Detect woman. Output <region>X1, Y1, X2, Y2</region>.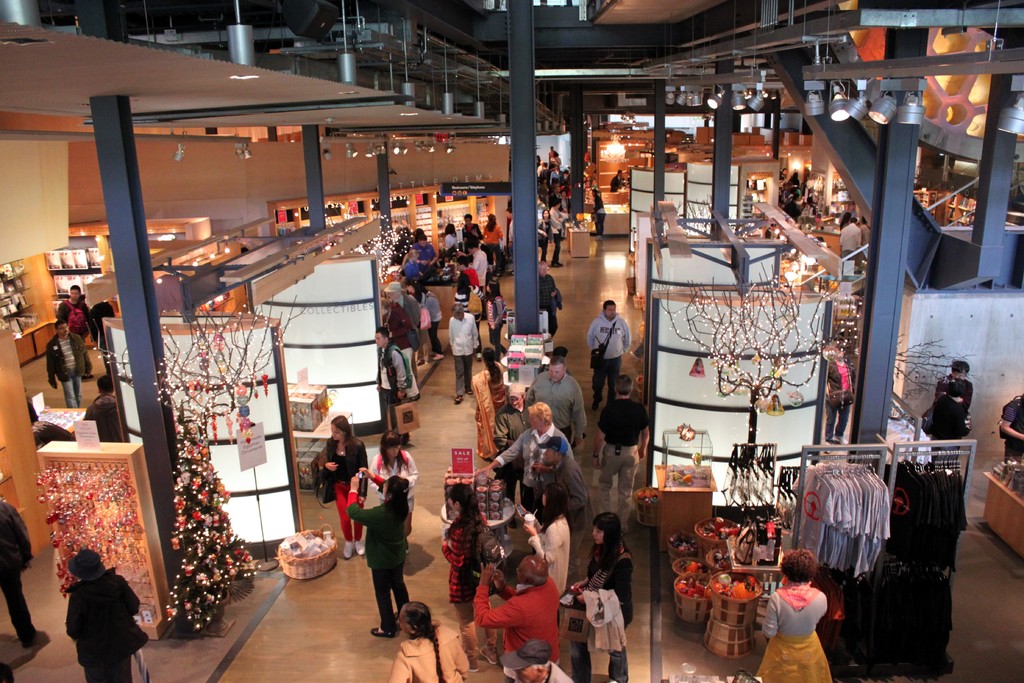
<region>454, 276, 483, 356</region>.
